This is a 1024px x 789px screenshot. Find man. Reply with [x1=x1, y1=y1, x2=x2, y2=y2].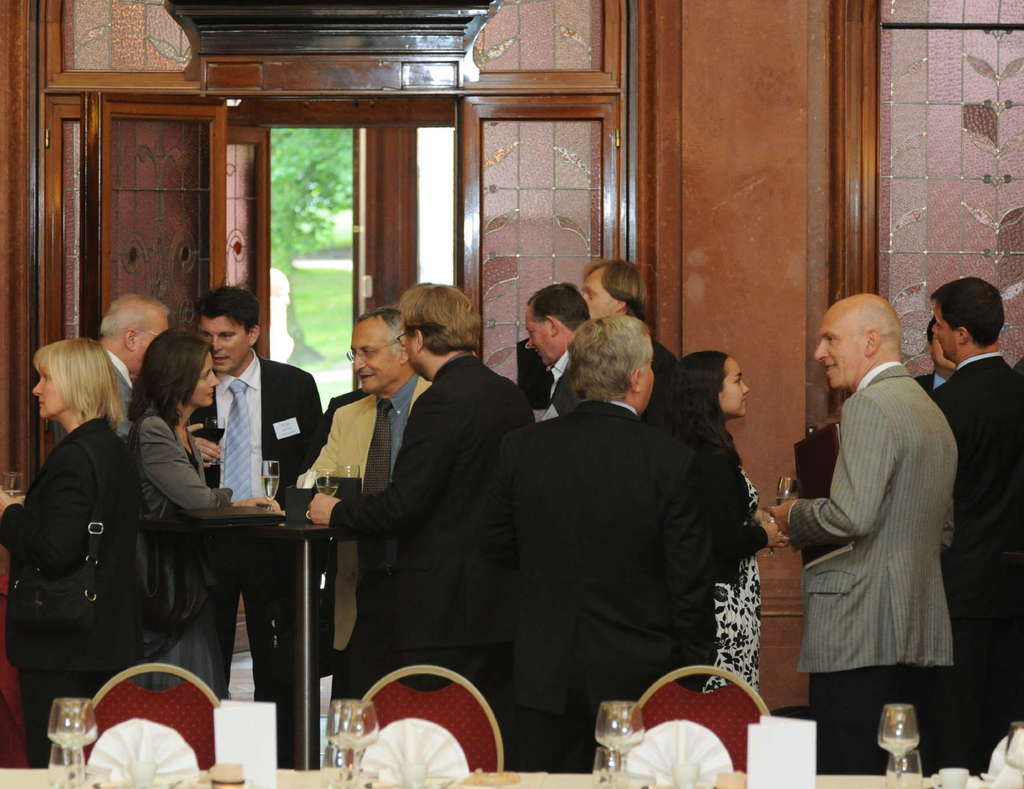
[x1=186, y1=282, x2=323, y2=773].
